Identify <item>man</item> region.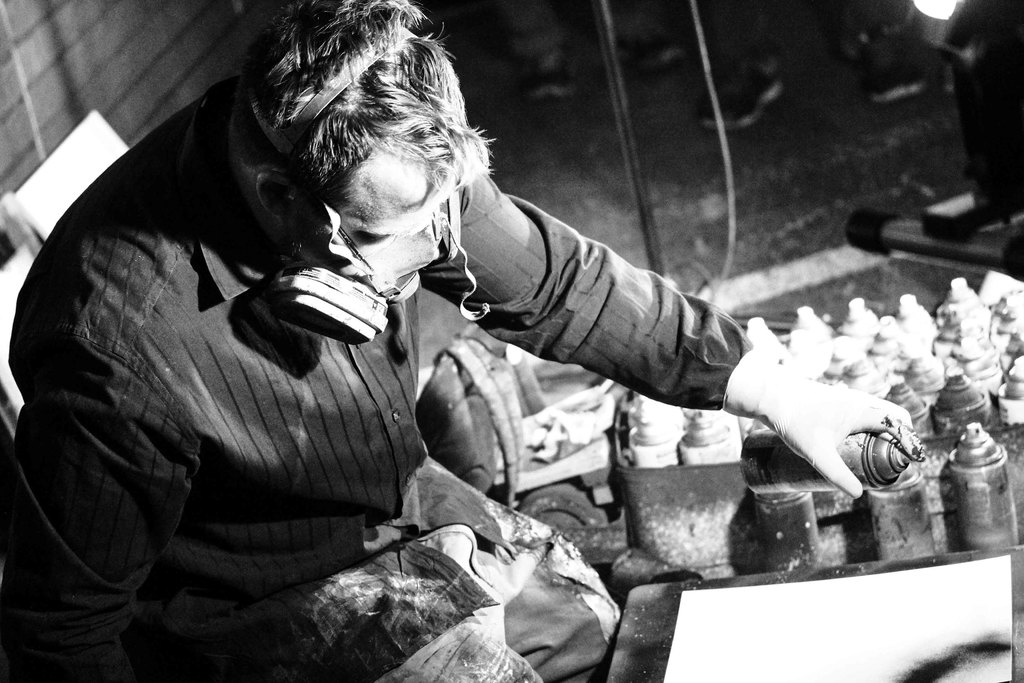
Region: (26,0,769,675).
